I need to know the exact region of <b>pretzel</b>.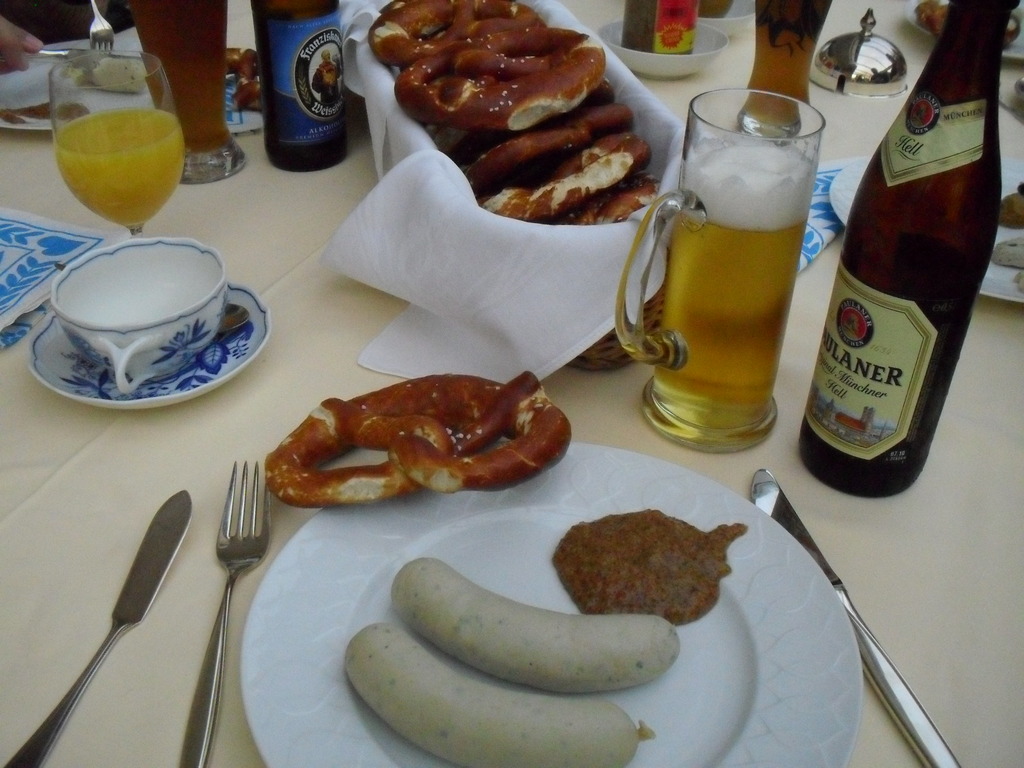
Region: bbox(264, 371, 568, 506).
